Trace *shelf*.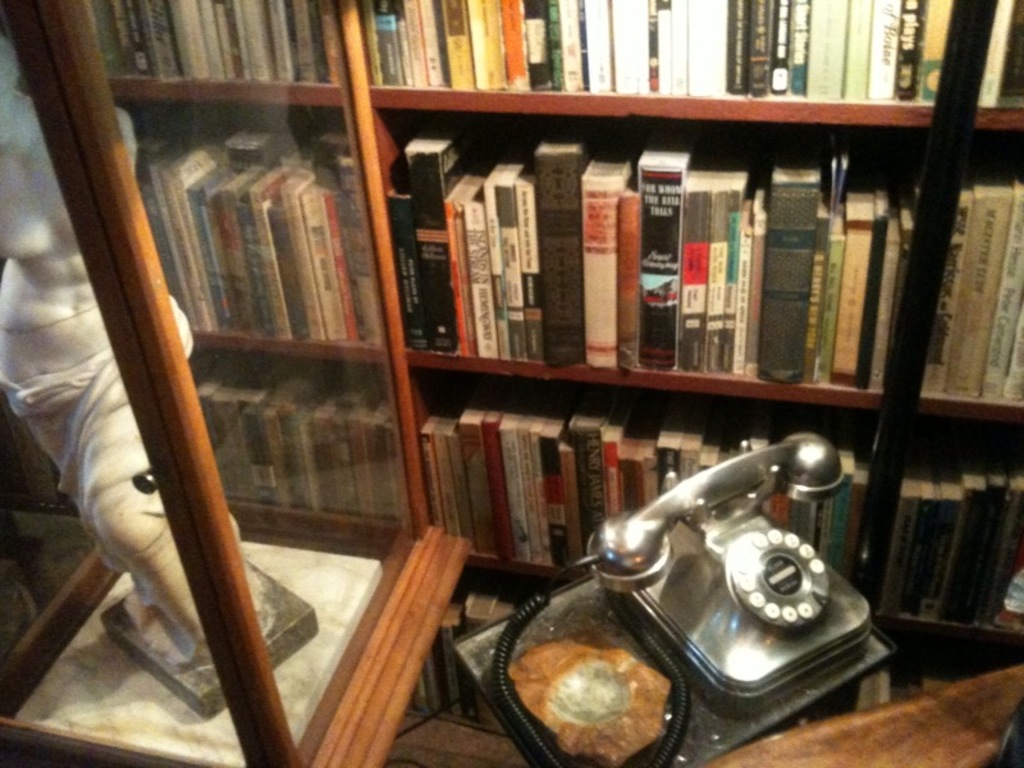
Traced to (109, 83, 383, 339).
